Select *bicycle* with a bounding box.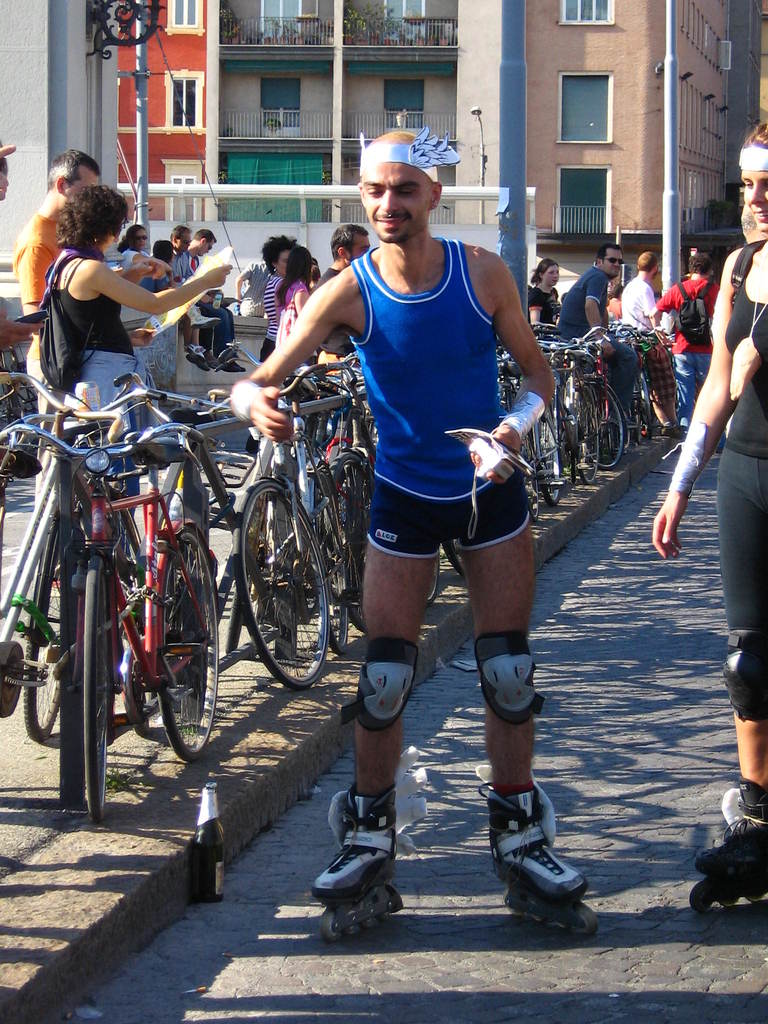
[196,349,399,721].
